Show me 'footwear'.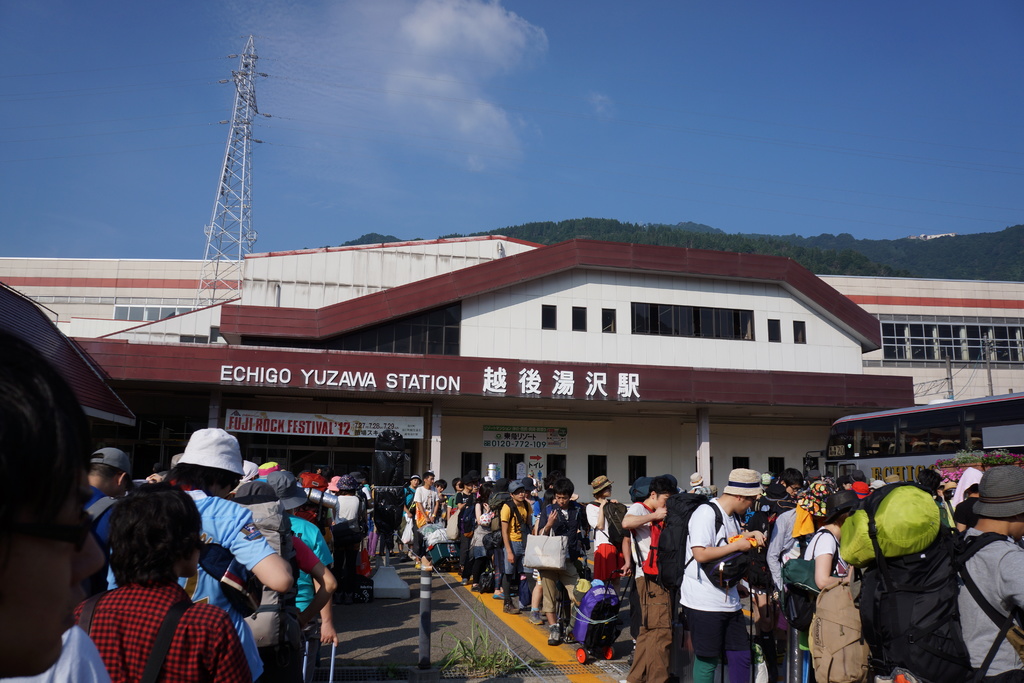
'footwear' is here: bbox=(493, 589, 504, 600).
